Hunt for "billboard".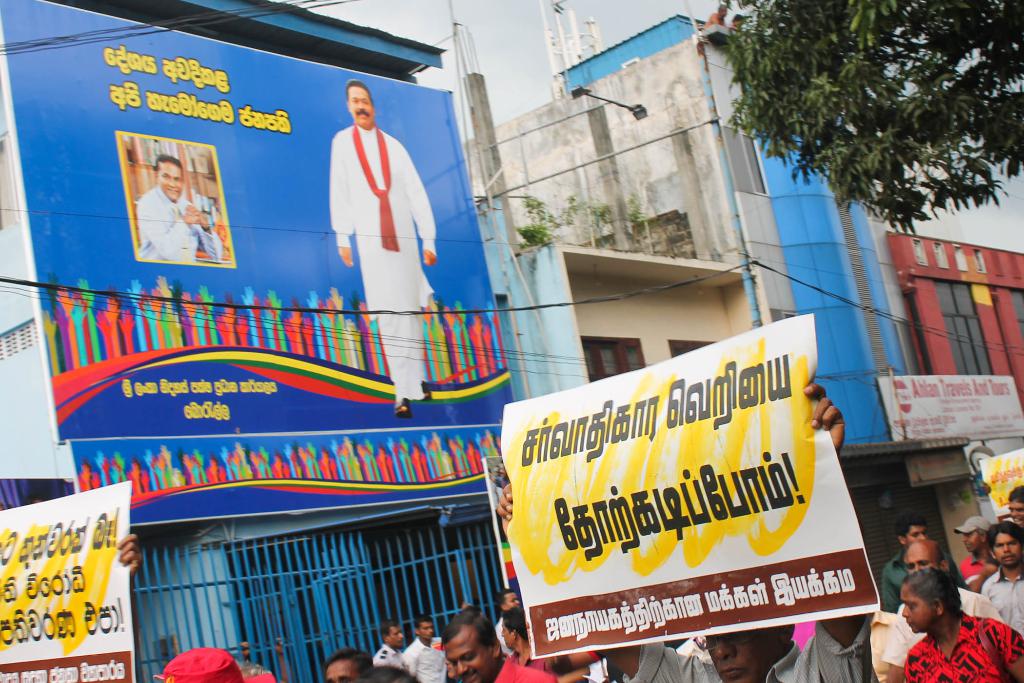
Hunted down at Rect(74, 26, 622, 618).
